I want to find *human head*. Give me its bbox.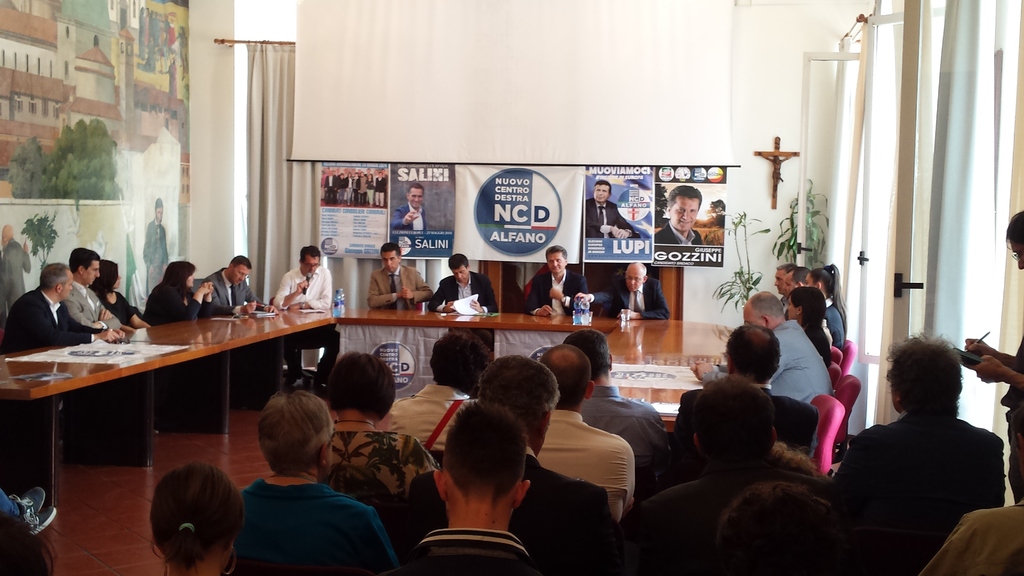
bbox=[667, 184, 702, 230].
